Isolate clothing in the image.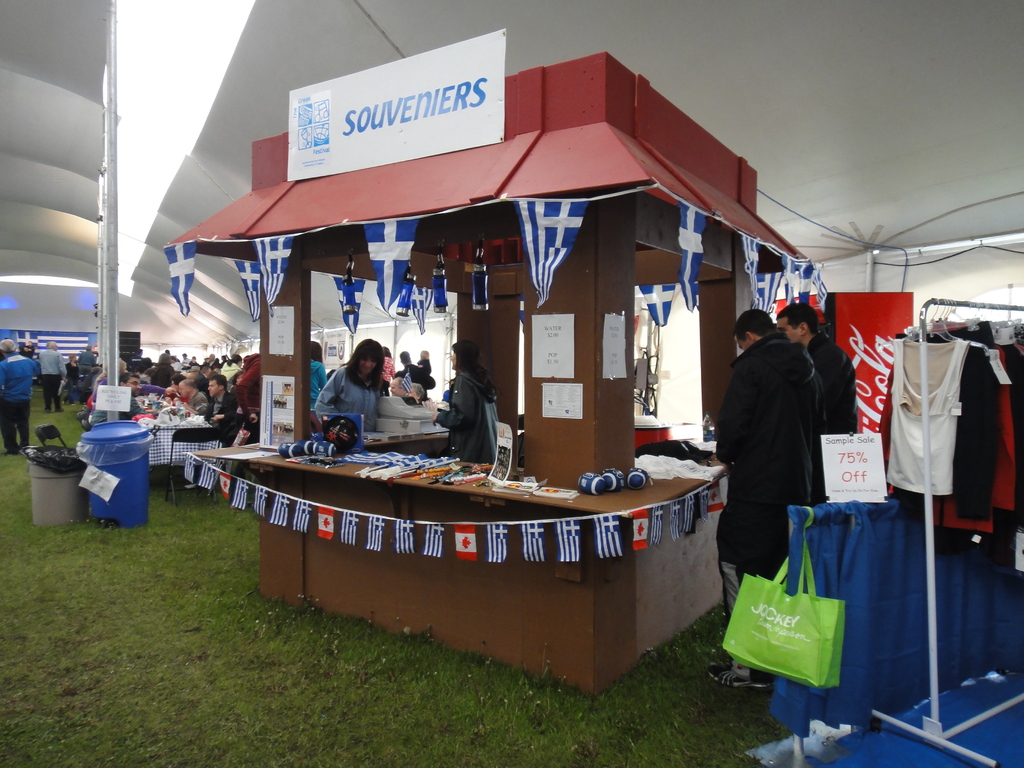
Isolated region: rect(804, 330, 861, 430).
